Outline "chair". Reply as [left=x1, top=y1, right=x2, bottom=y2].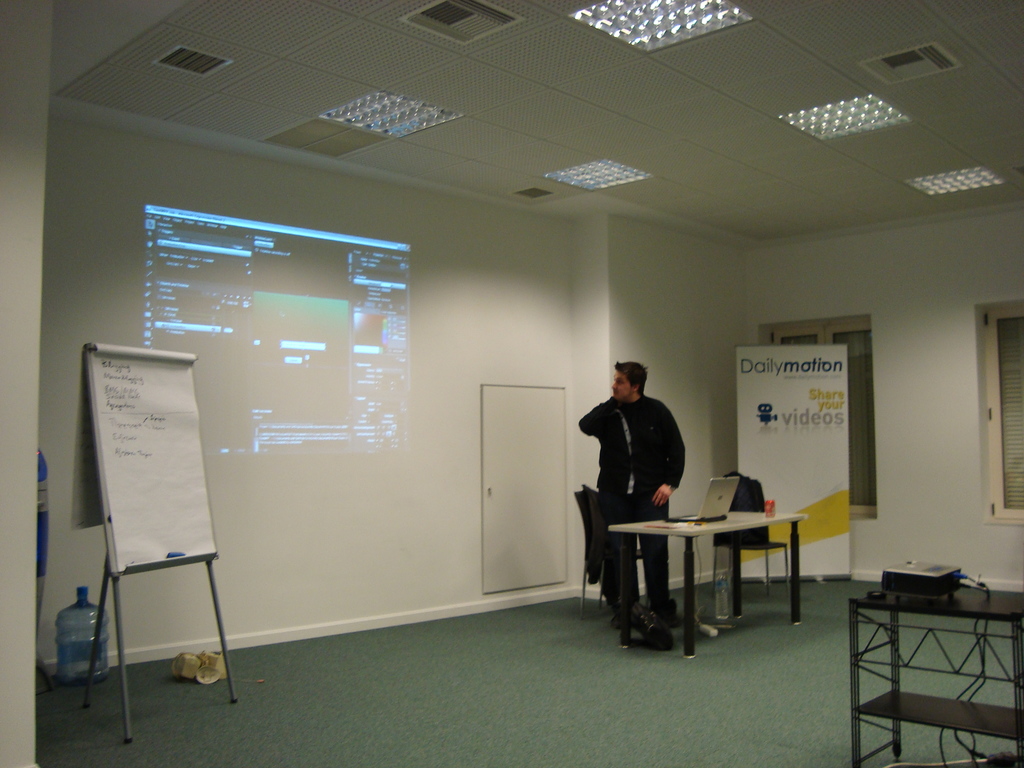
[left=573, top=491, right=646, bottom=616].
